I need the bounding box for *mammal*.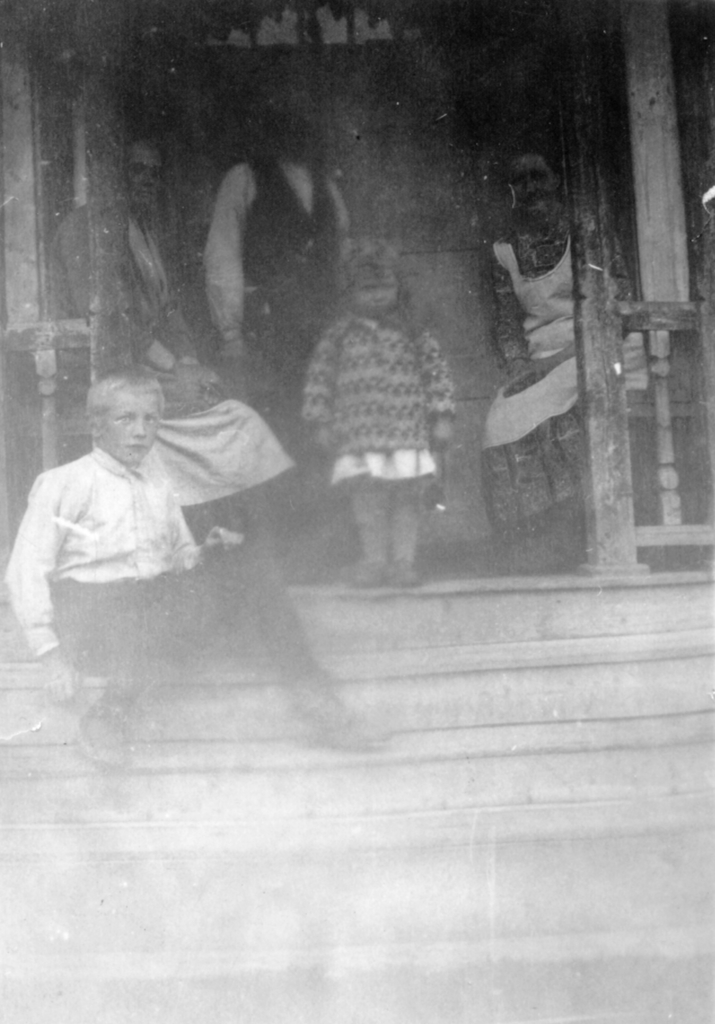
Here it is: x1=300, y1=243, x2=466, y2=588.
